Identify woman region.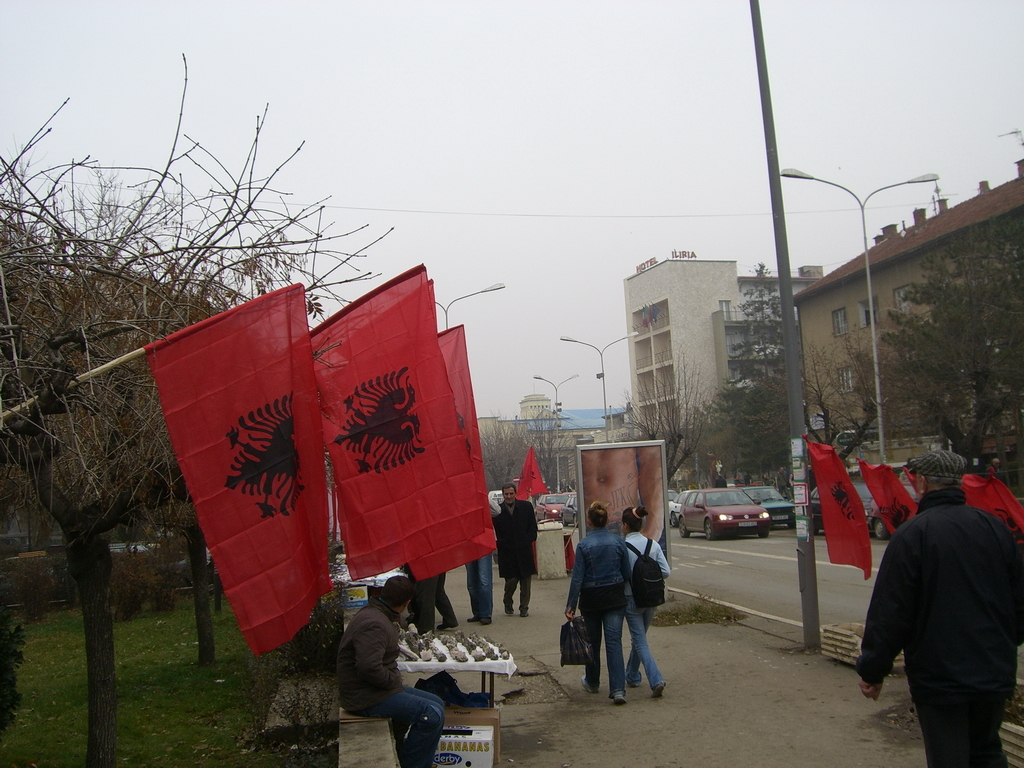
Region: crop(618, 505, 674, 703).
